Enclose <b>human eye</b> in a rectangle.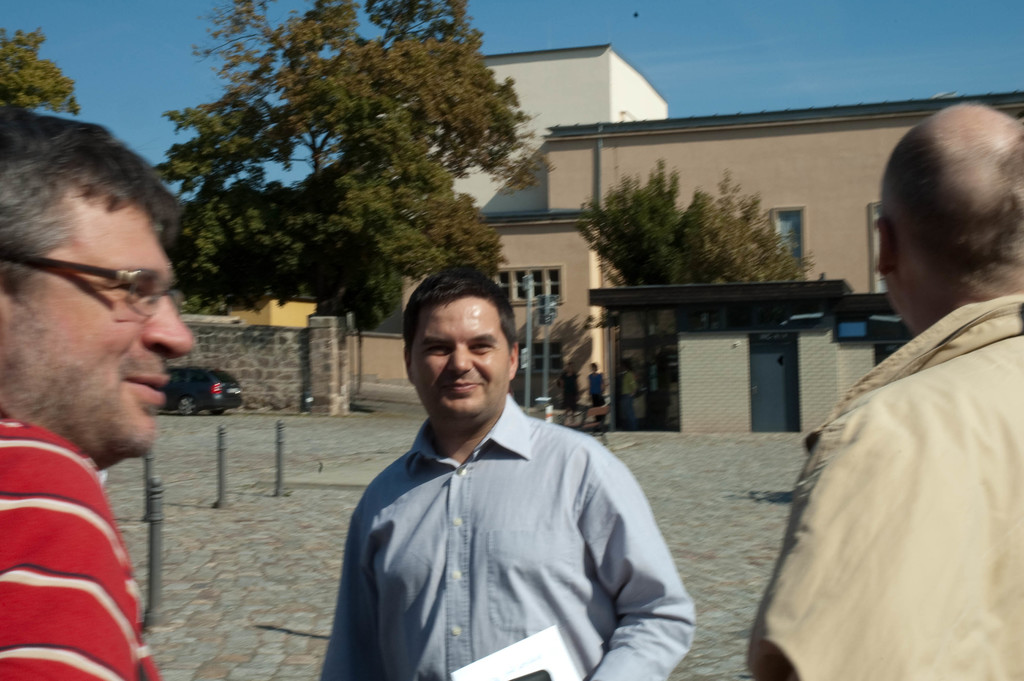
x1=424 y1=340 x2=452 y2=356.
